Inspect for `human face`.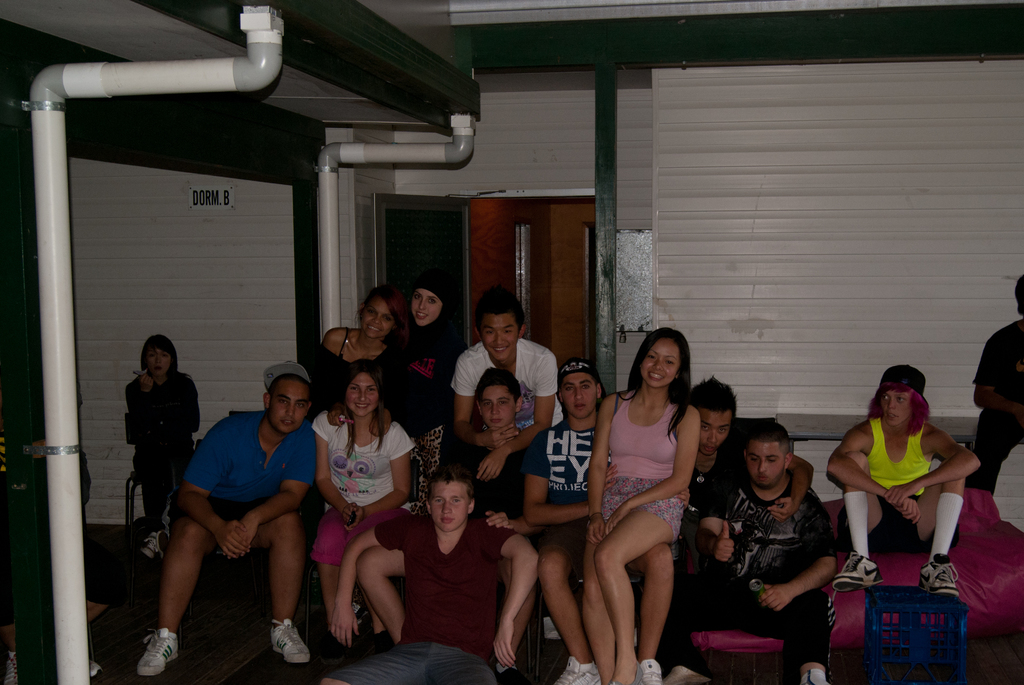
Inspection: <region>431, 482, 469, 530</region>.
